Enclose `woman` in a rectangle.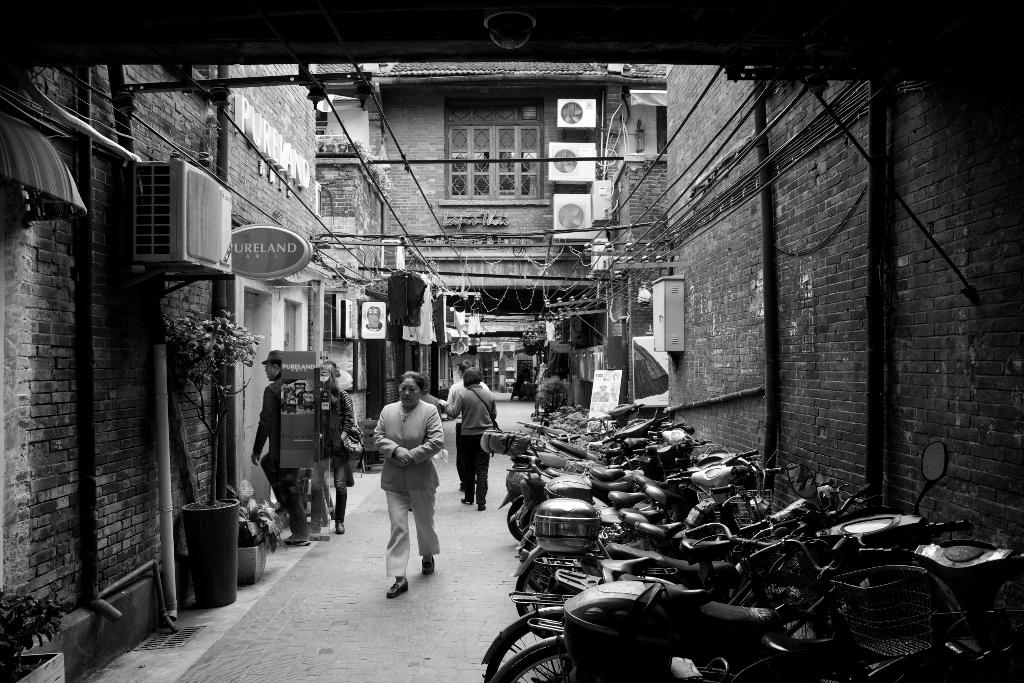
319,368,360,534.
